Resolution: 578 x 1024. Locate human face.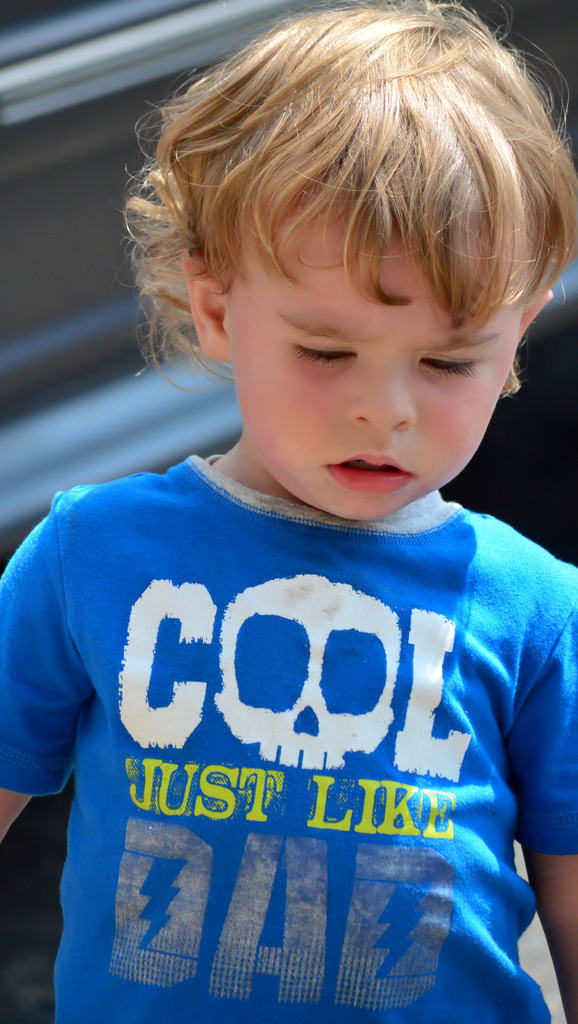
[left=230, top=195, right=527, bottom=521].
